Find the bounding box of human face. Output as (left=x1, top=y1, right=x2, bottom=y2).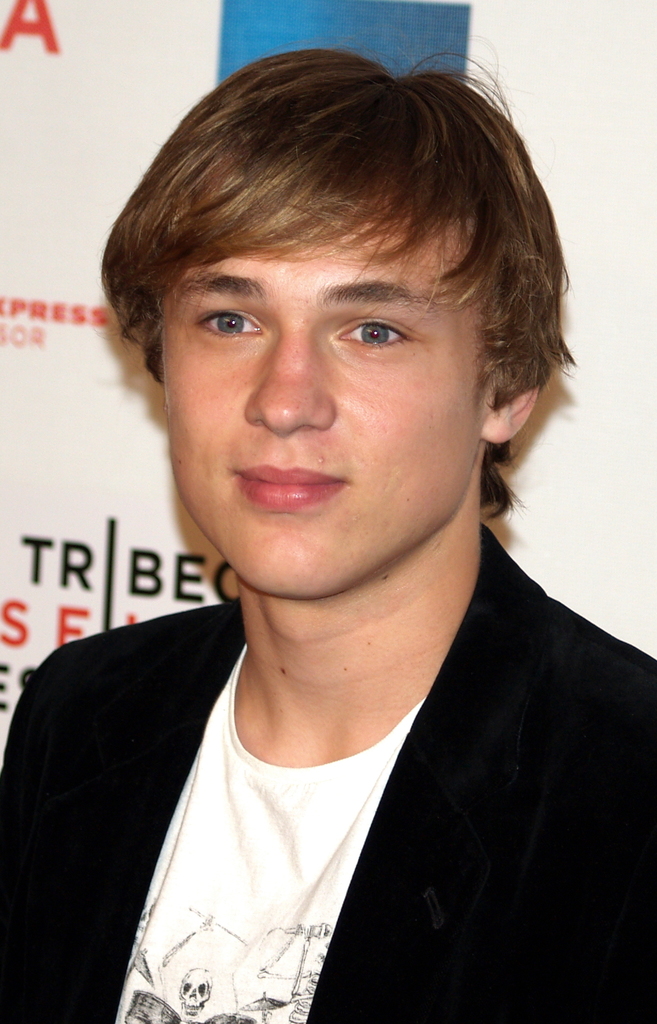
(left=129, top=145, right=525, bottom=566).
